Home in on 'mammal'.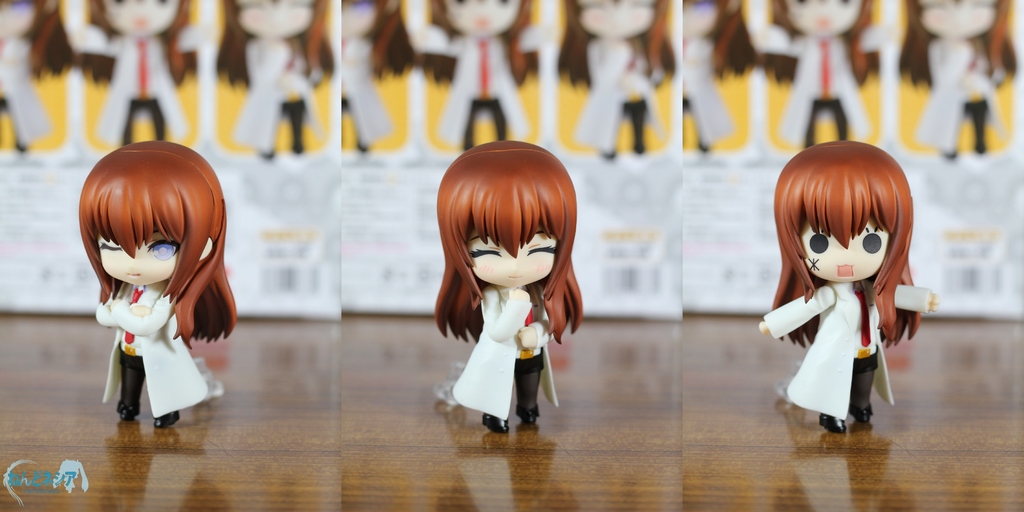
Homed in at (60,0,202,148).
